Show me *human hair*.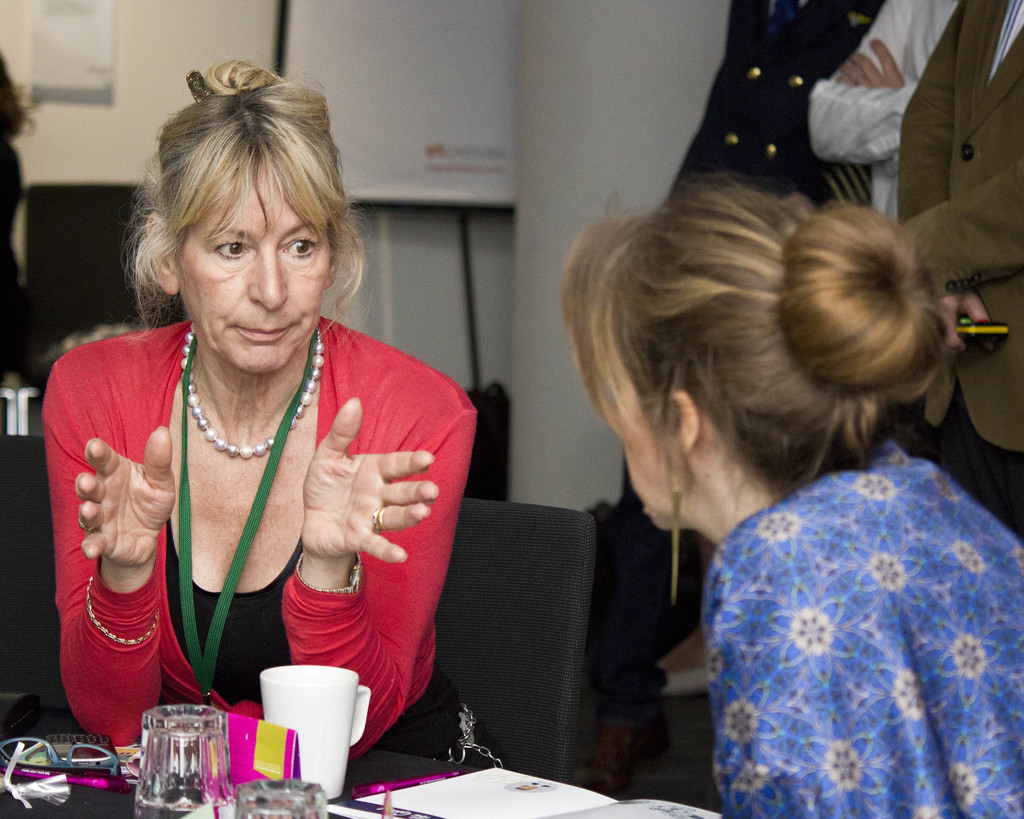
*human hair* is here: pyautogui.locateOnScreen(0, 56, 40, 152).
